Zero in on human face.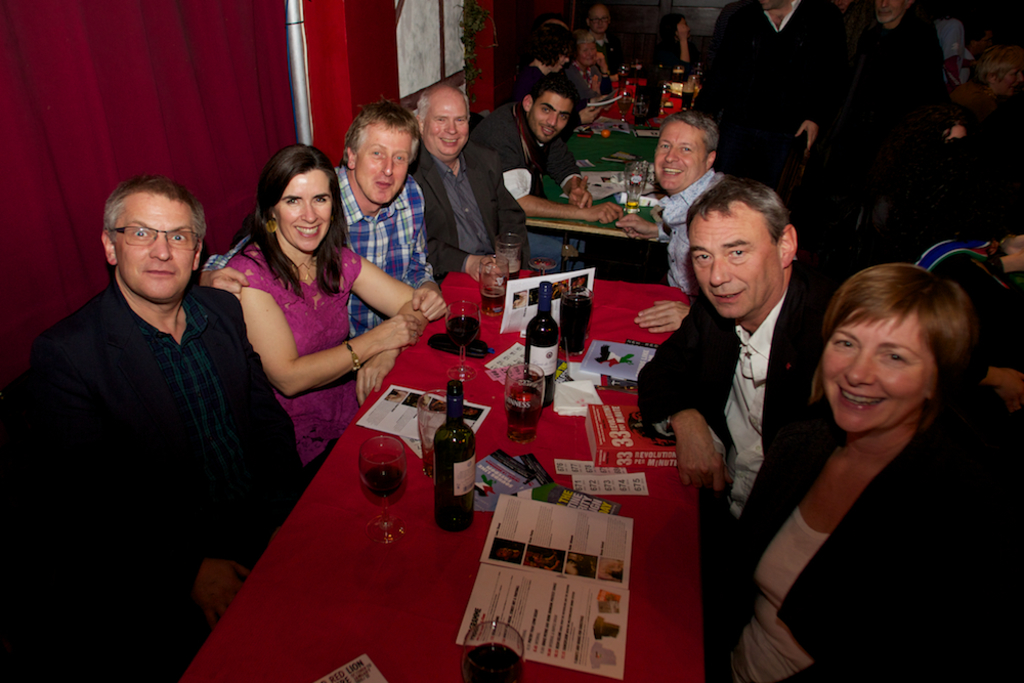
Zeroed in: detection(873, 0, 903, 26).
